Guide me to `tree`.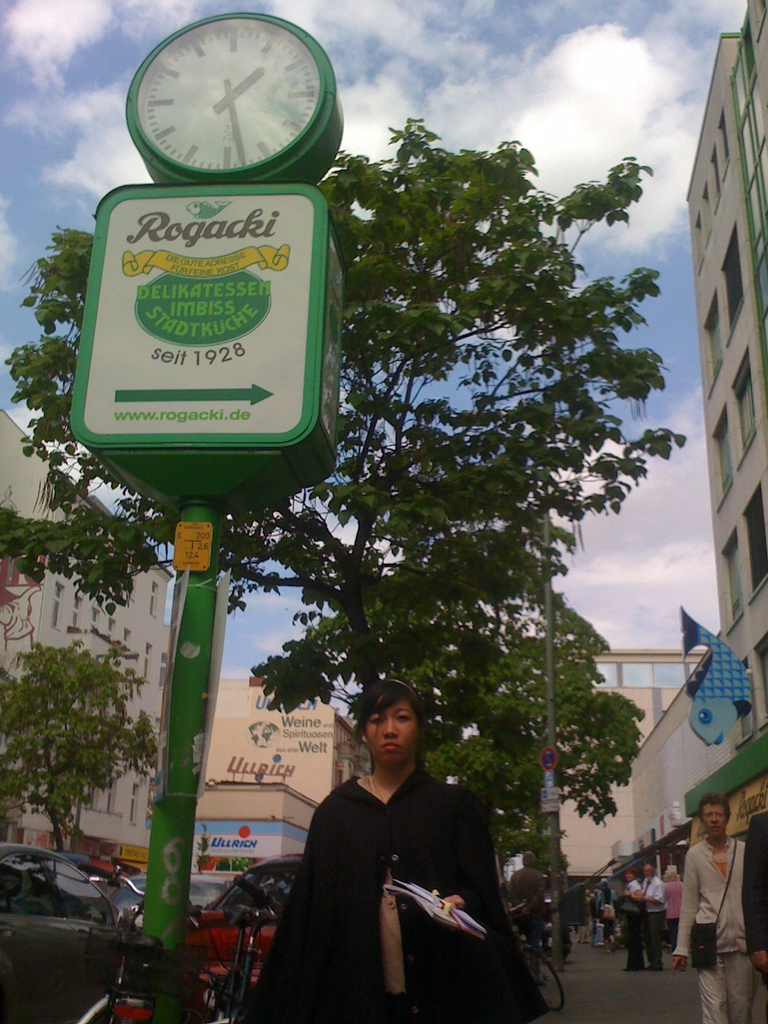
Guidance: left=0, top=118, right=690, bottom=915.
